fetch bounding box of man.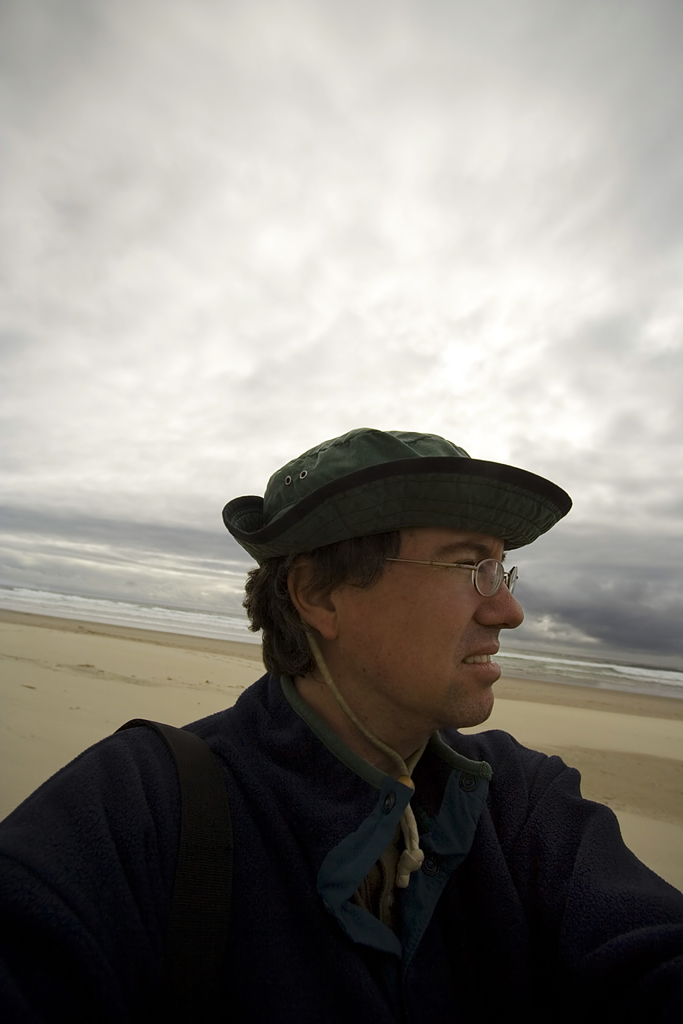
Bbox: x1=0 y1=422 x2=682 y2=1023.
